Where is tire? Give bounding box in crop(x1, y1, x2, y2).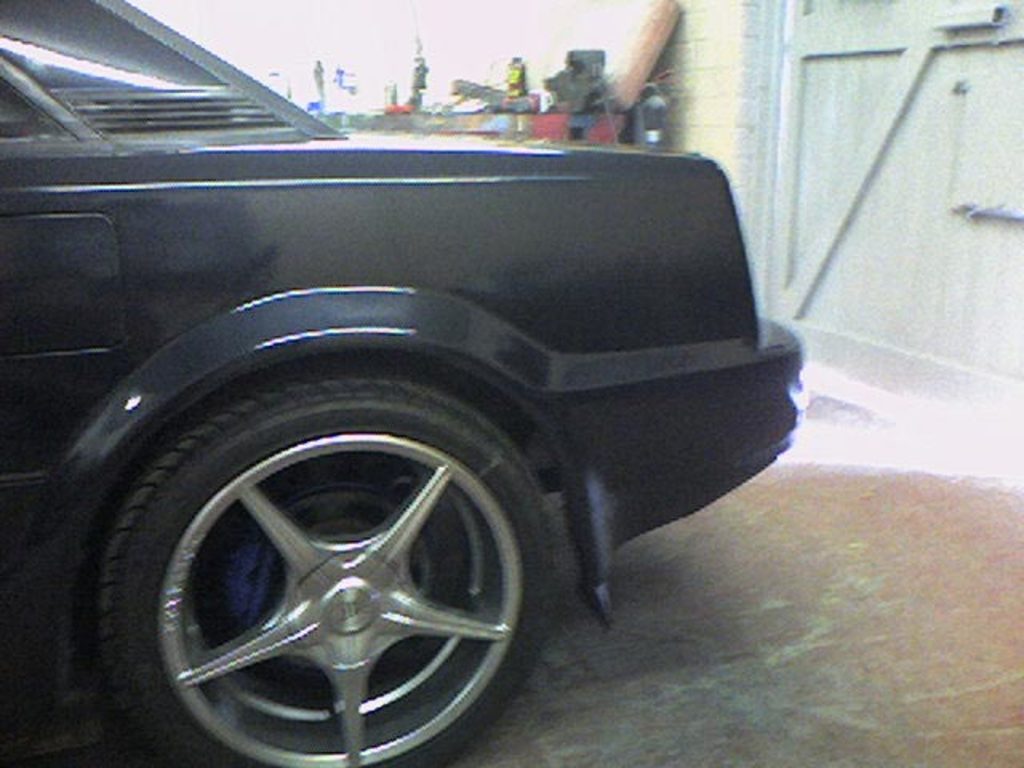
crop(74, 358, 573, 766).
